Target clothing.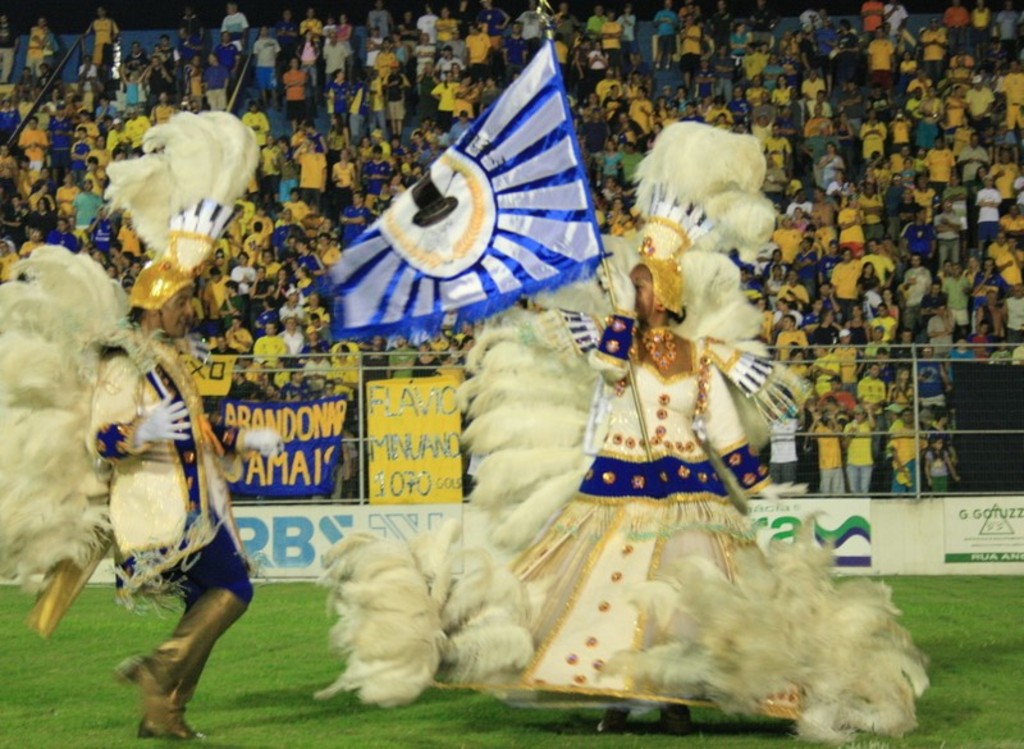
Target region: [468, 32, 495, 83].
